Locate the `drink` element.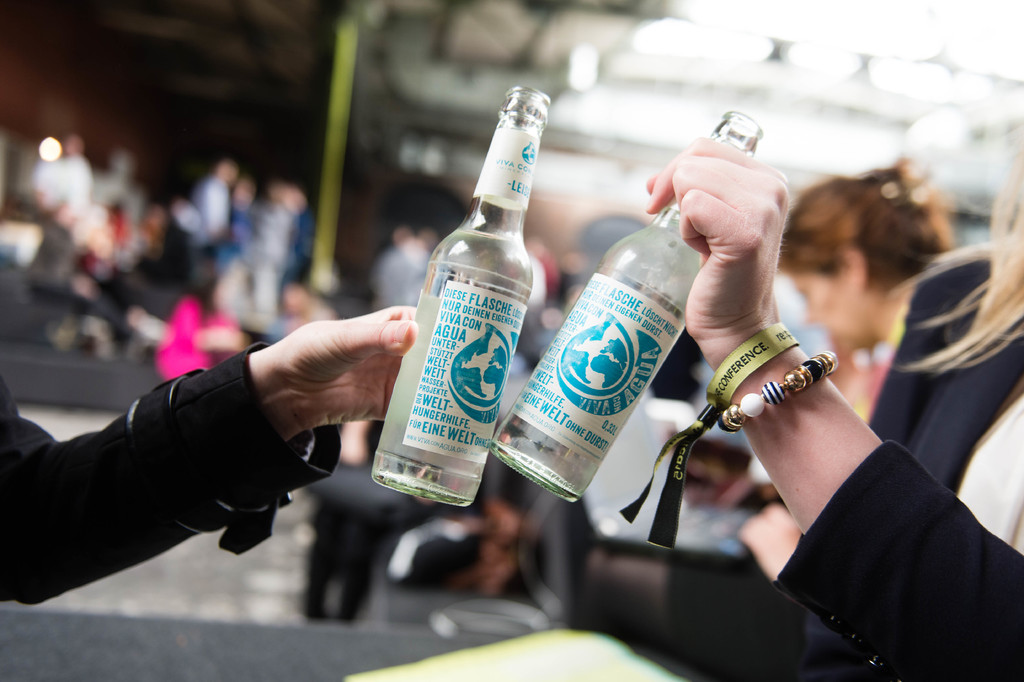
Element bbox: box=[404, 104, 553, 522].
